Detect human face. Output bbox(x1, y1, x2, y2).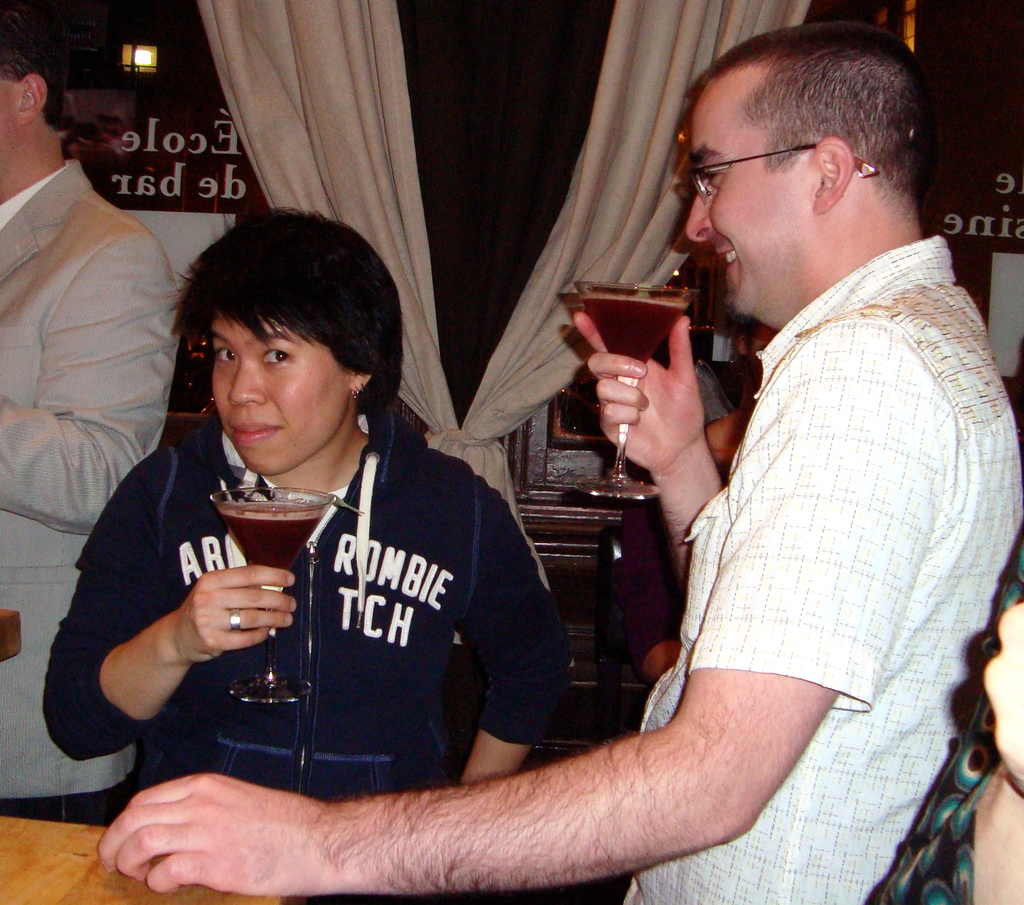
bbox(211, 317, 357, 480).
